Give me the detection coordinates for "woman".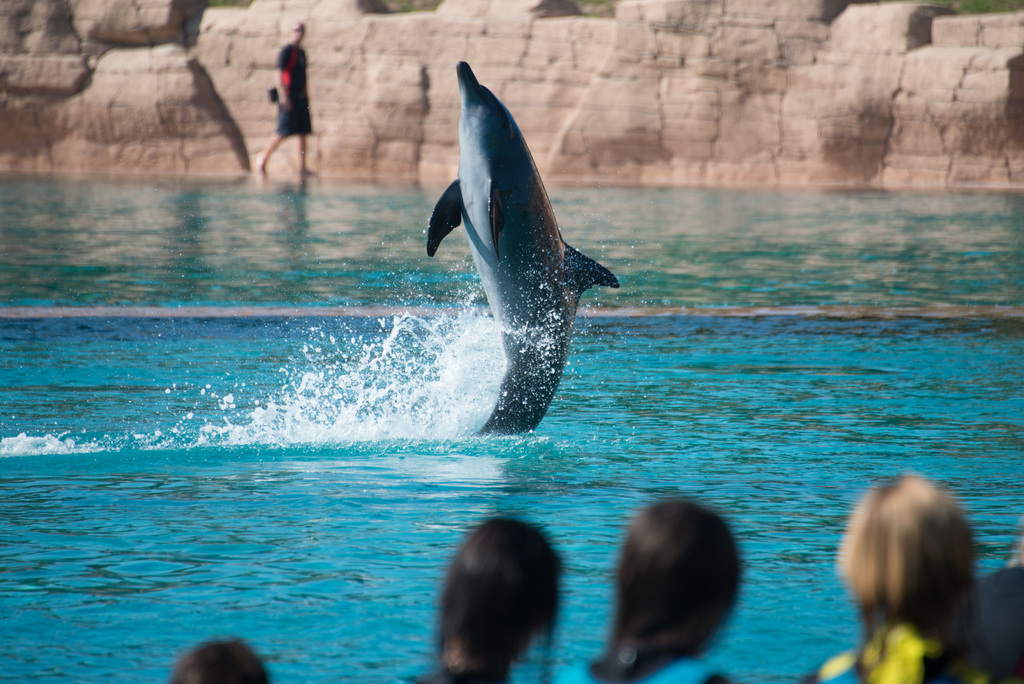
bbox=(556, 494, 736, 683).
